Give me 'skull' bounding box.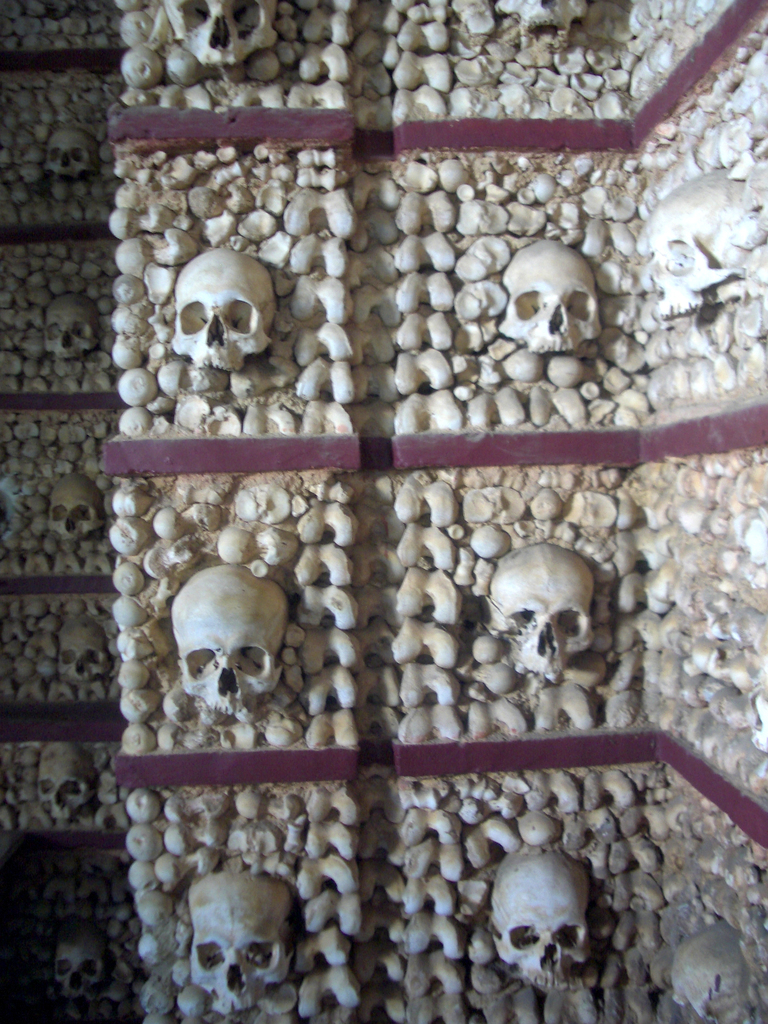
box(493, 538, 602, 712).
